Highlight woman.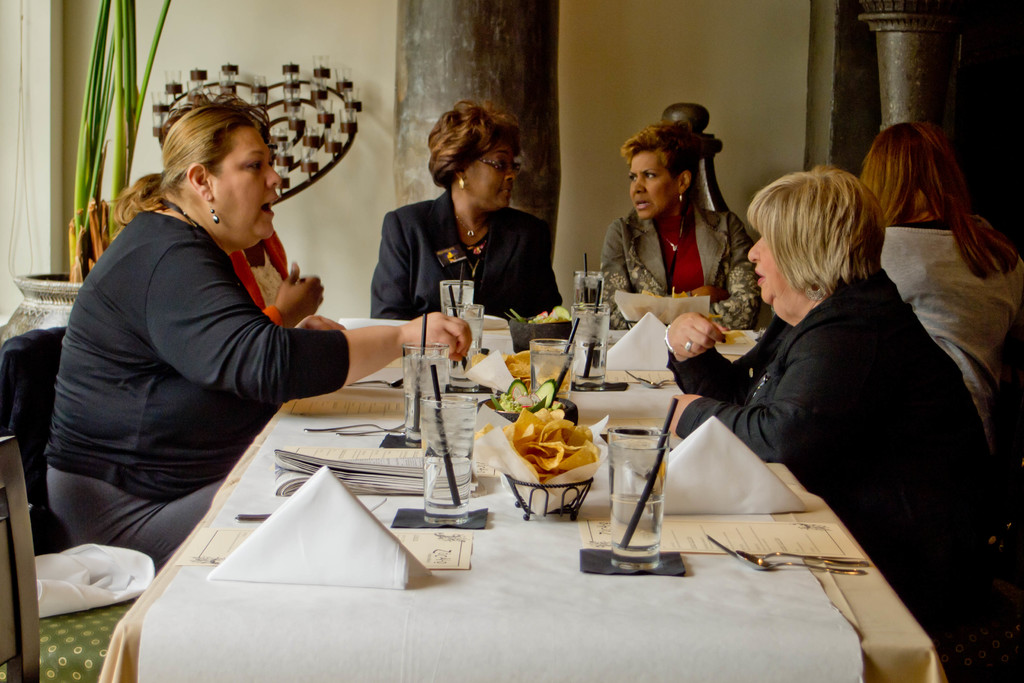
Highlighted region: rect(659, 163, 994, 604).
